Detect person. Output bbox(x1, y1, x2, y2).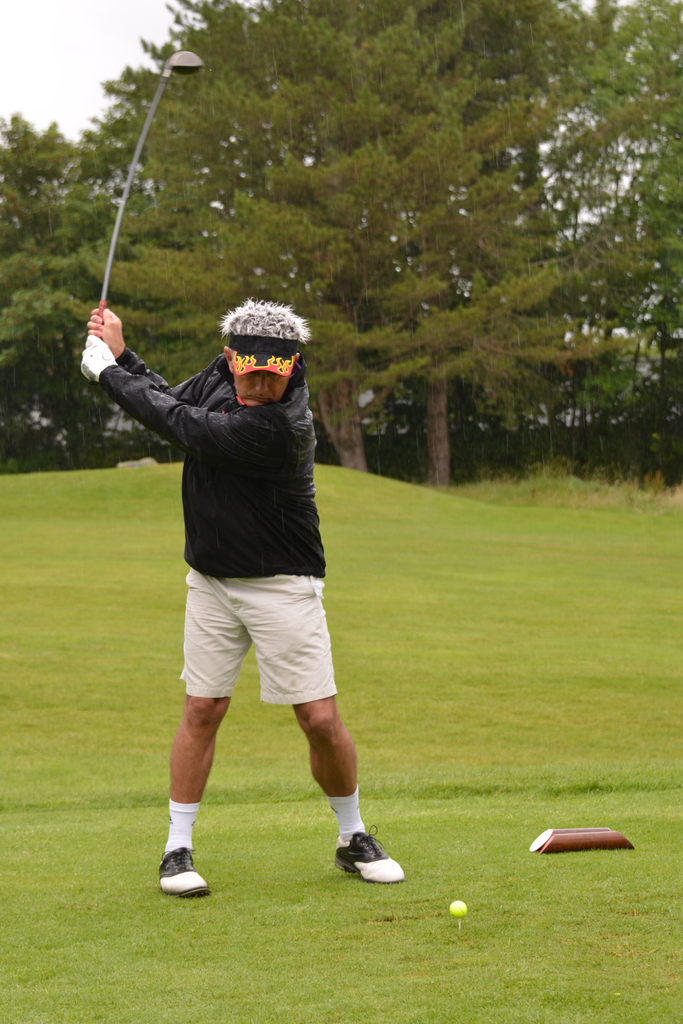
bbox(84, 293, 411, 899).
